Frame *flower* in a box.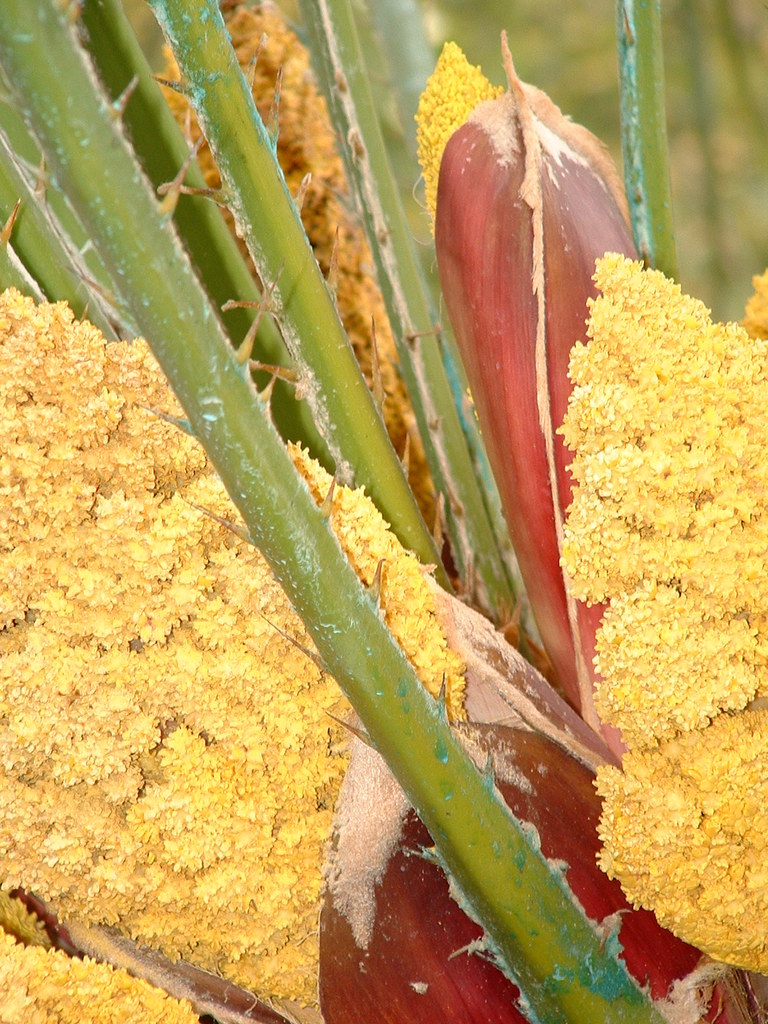
[124, 61, 748, 915].
